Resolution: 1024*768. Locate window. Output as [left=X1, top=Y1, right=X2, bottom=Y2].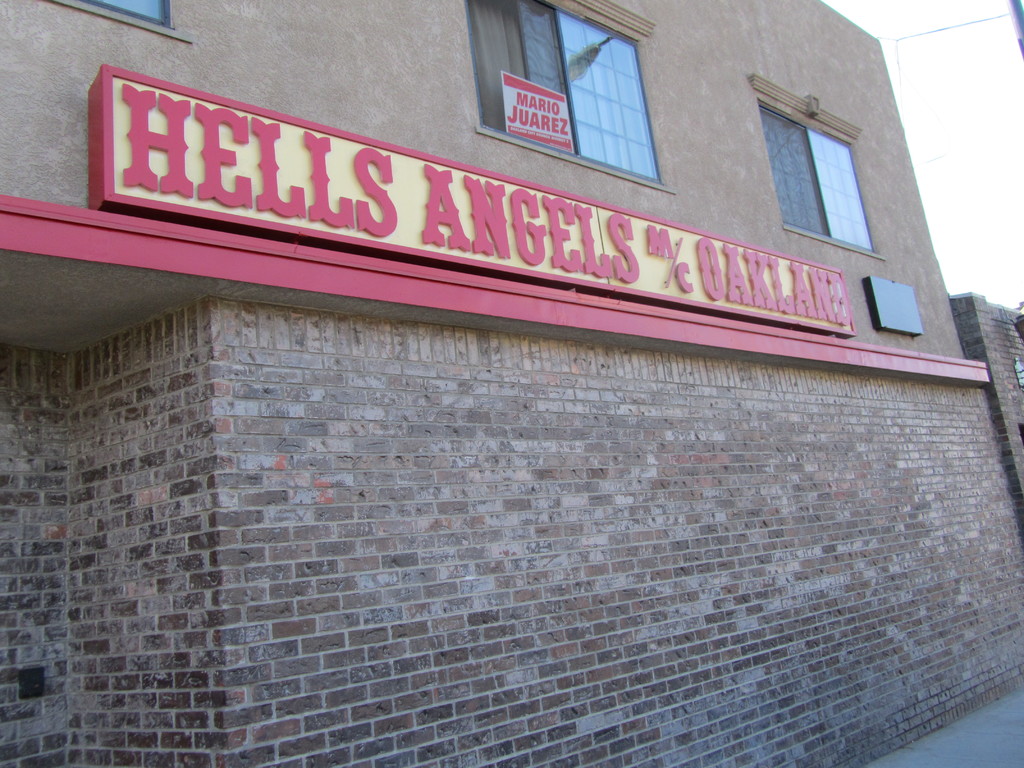
[left=43, top=0, right=182, bottom=42].
